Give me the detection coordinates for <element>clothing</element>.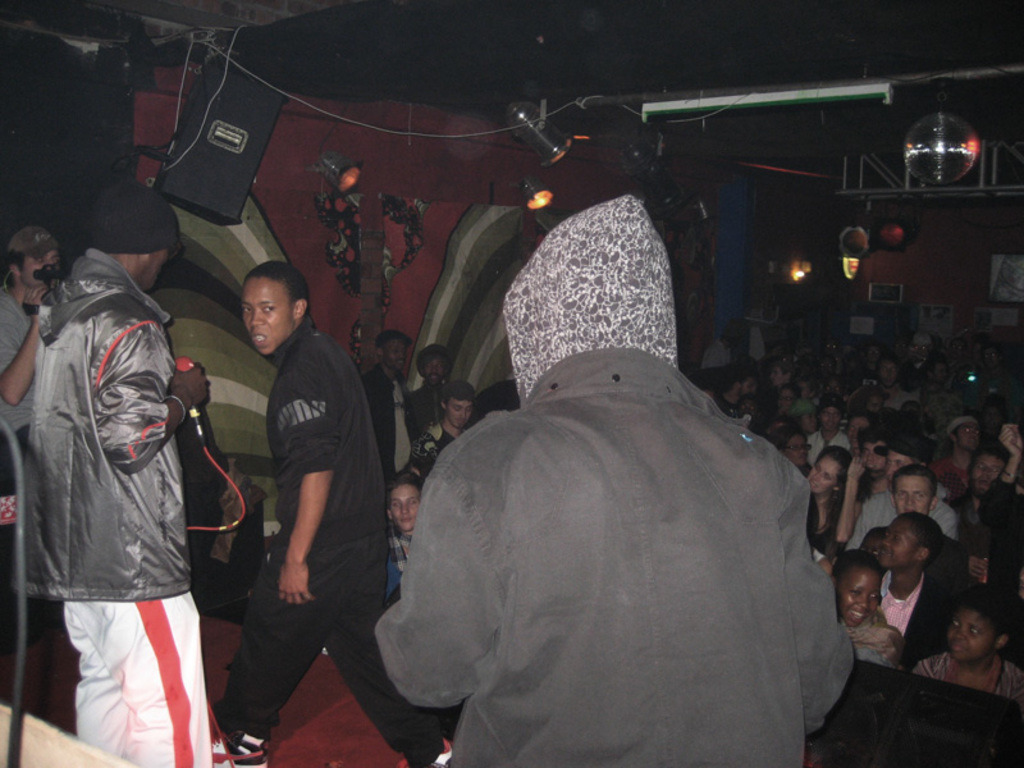
rect(842, 486, 961, 549).
